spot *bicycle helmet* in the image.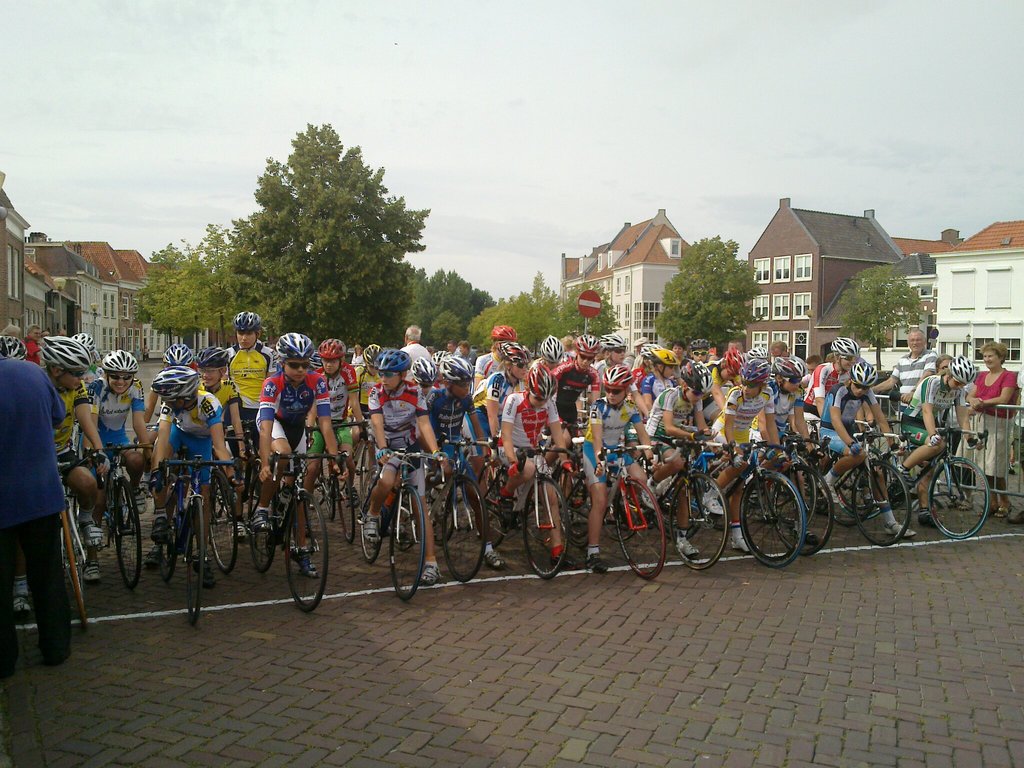
*bicycle helmet* found at left=102, top=351, right=134, bottom=380.
